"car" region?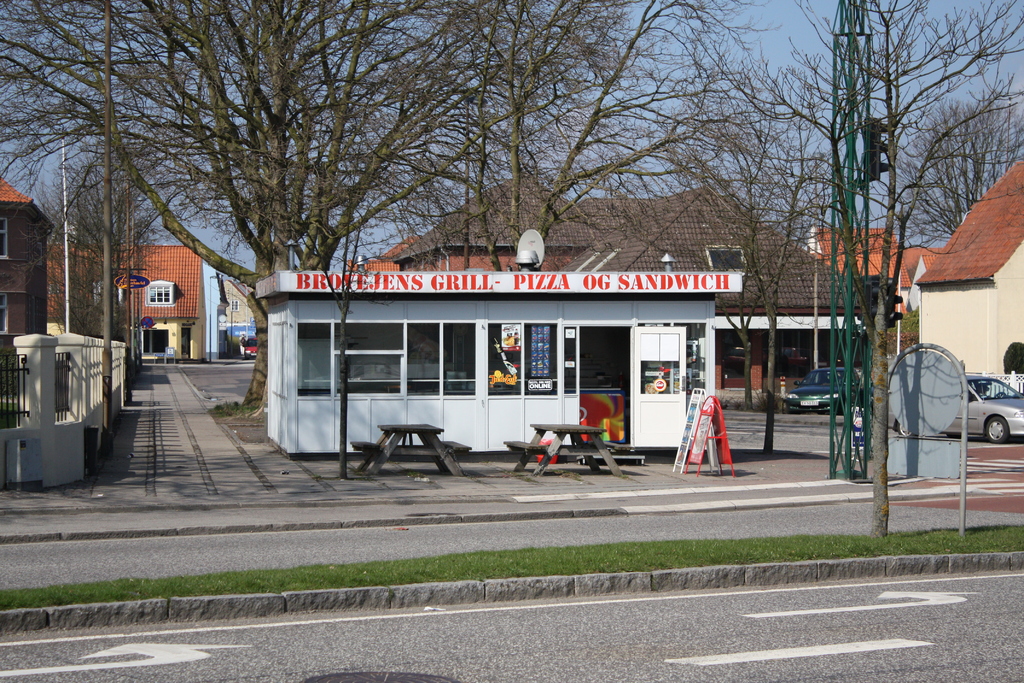
crop(785, 361, 870, 419)
